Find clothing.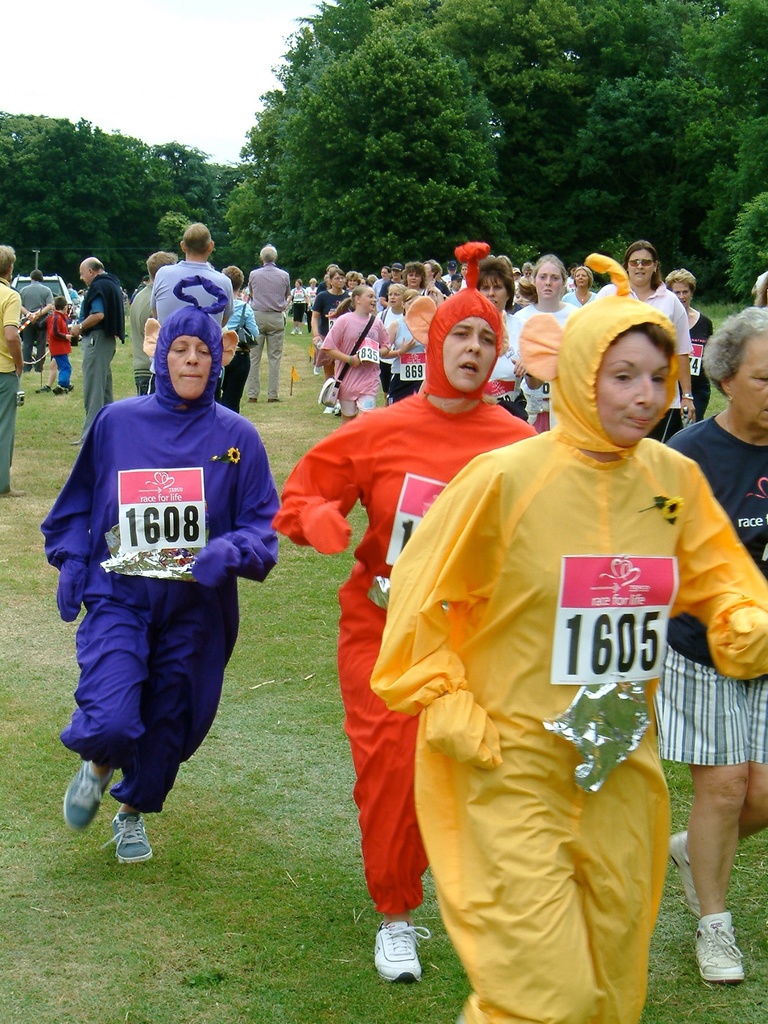
box(562, 289, 592, 304).
